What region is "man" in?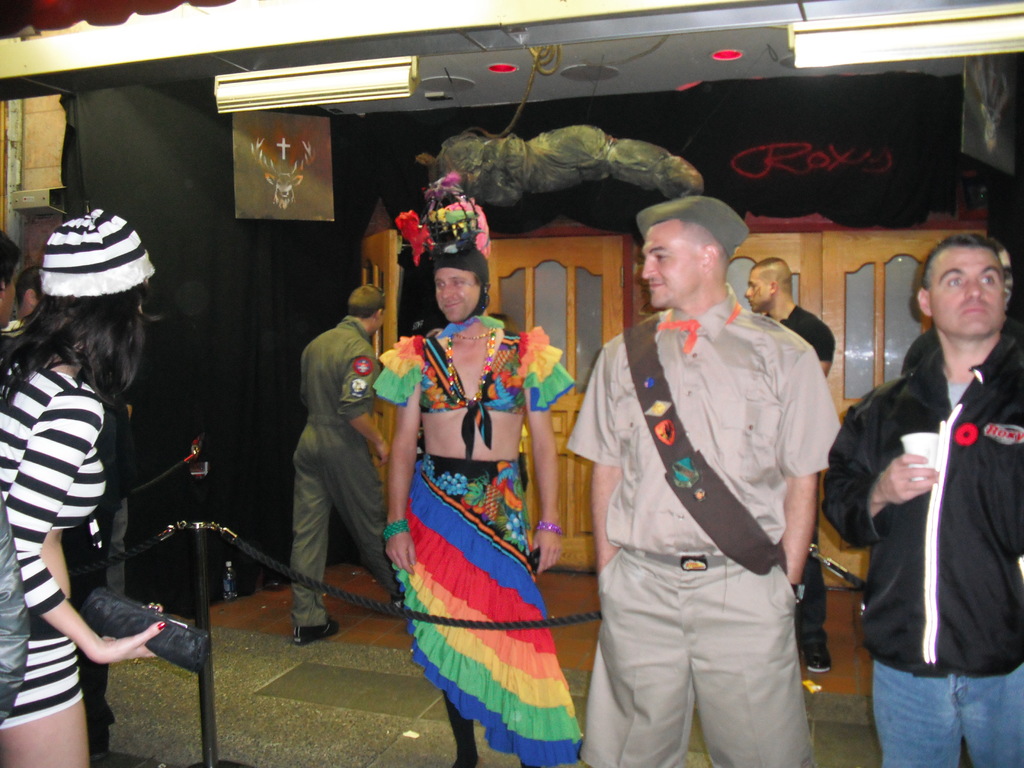
571:171:849:767.
